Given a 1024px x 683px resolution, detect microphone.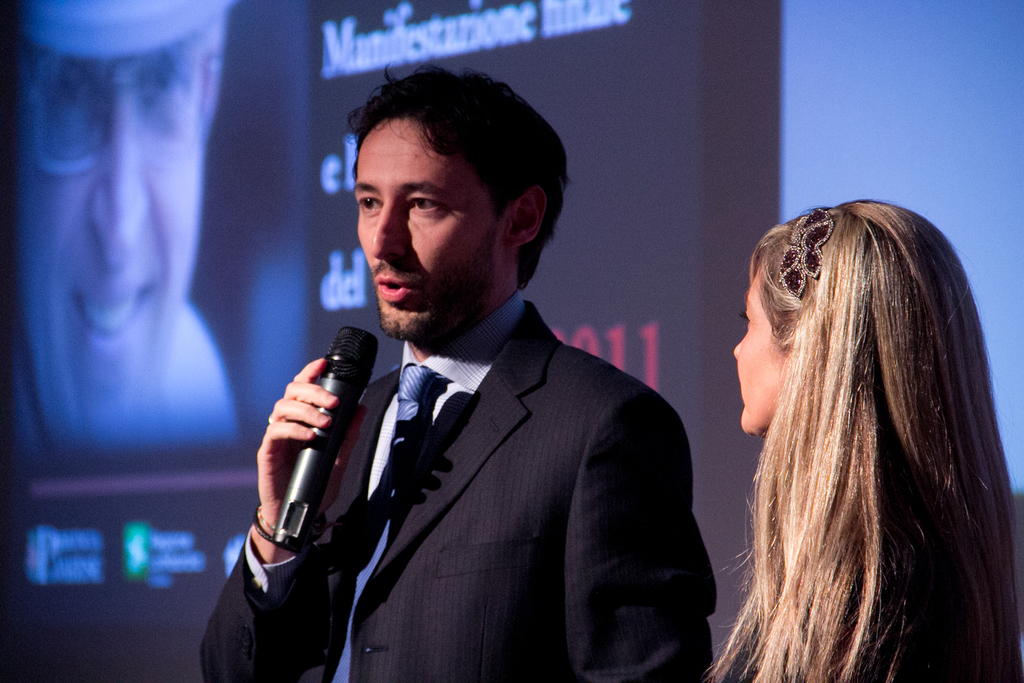
x1=234, y1=334, x2=386, y2=570.
